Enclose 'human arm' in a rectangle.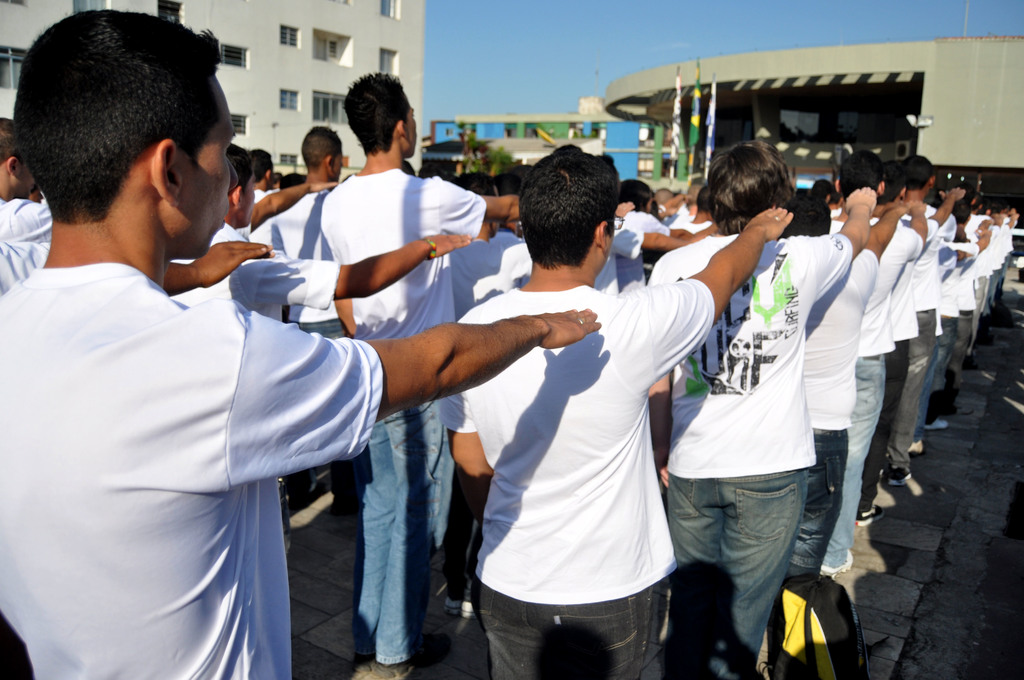
left=971, top=236, right=995, bottom=254.
